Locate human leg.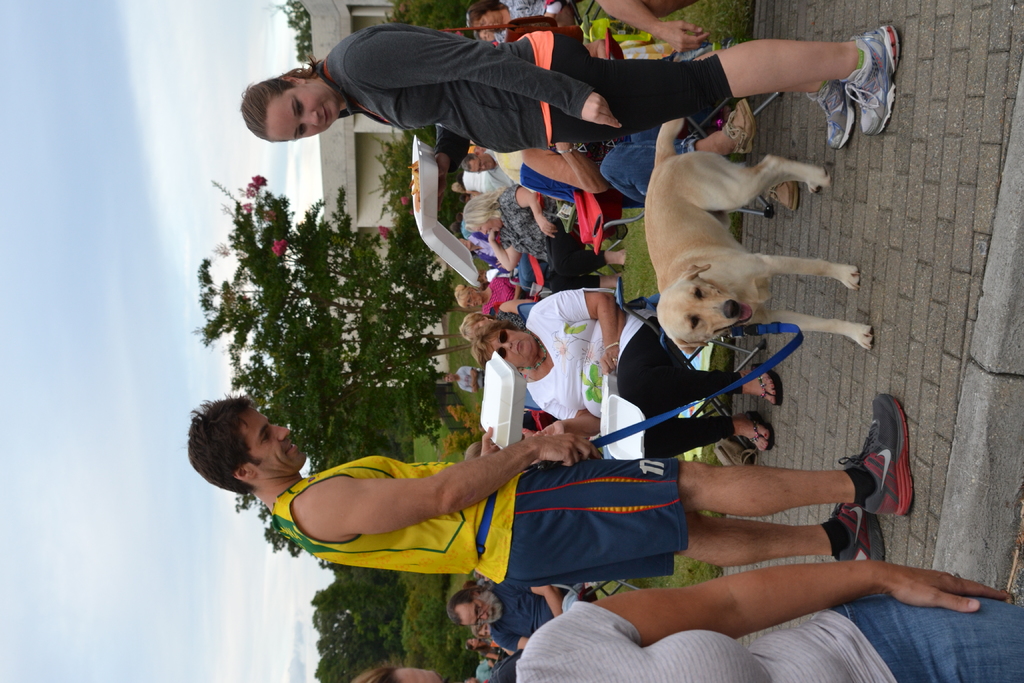
Bounding box: locate(617, 304, 787, 402).
